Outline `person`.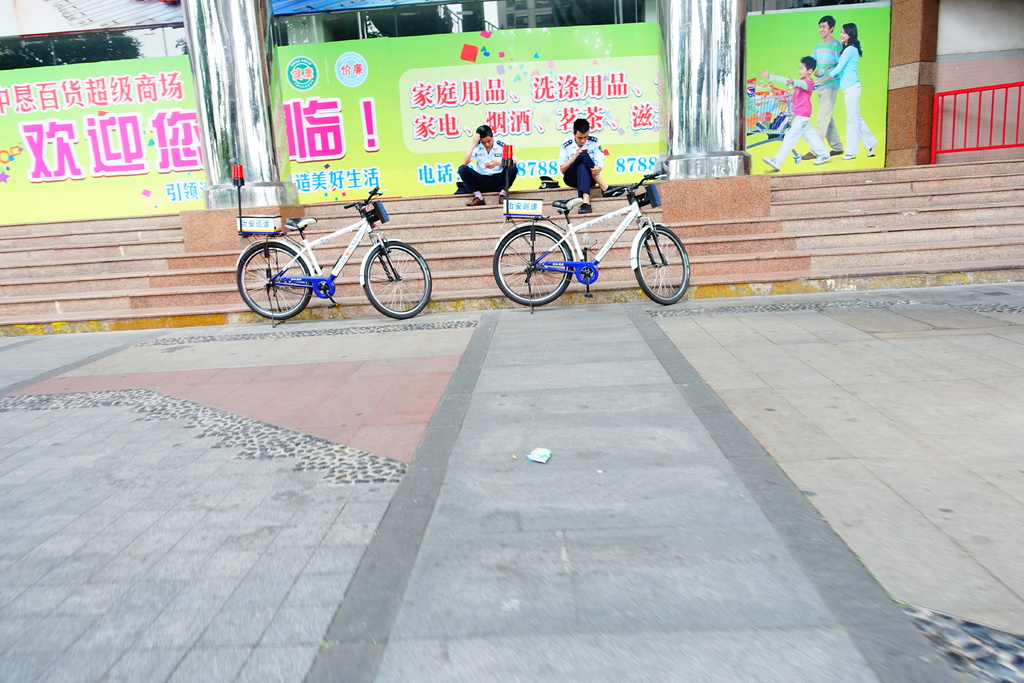
Outline: 795,14,849,160.
